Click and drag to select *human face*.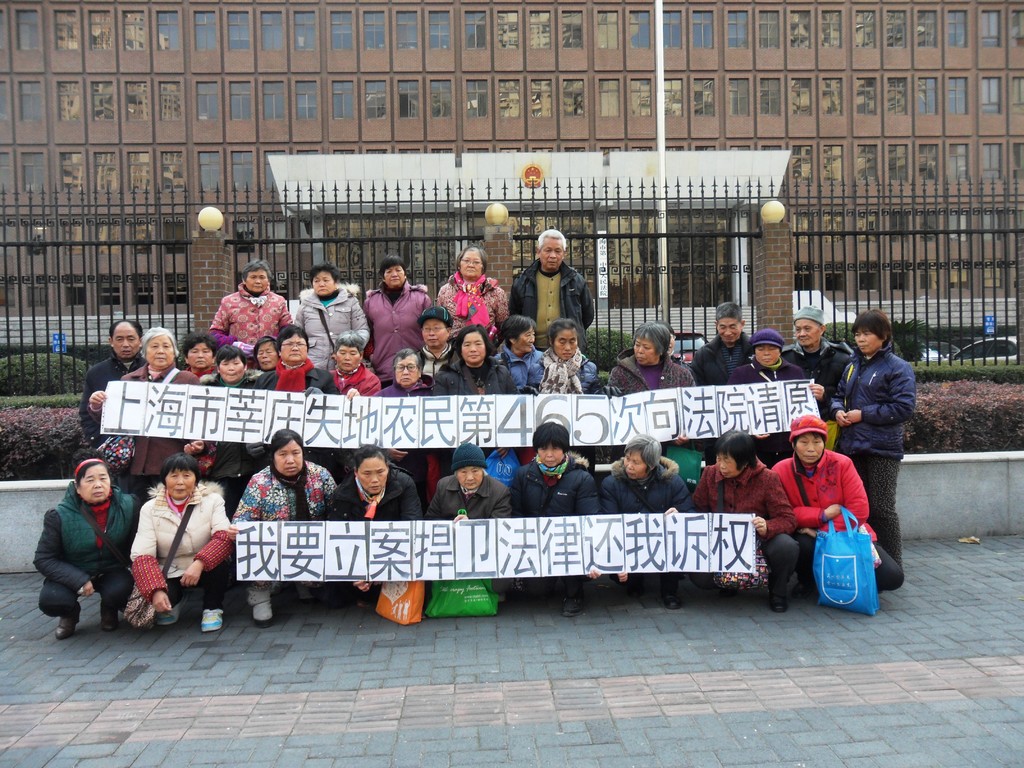
Selection: Rect(718, 320, 739, 336).
